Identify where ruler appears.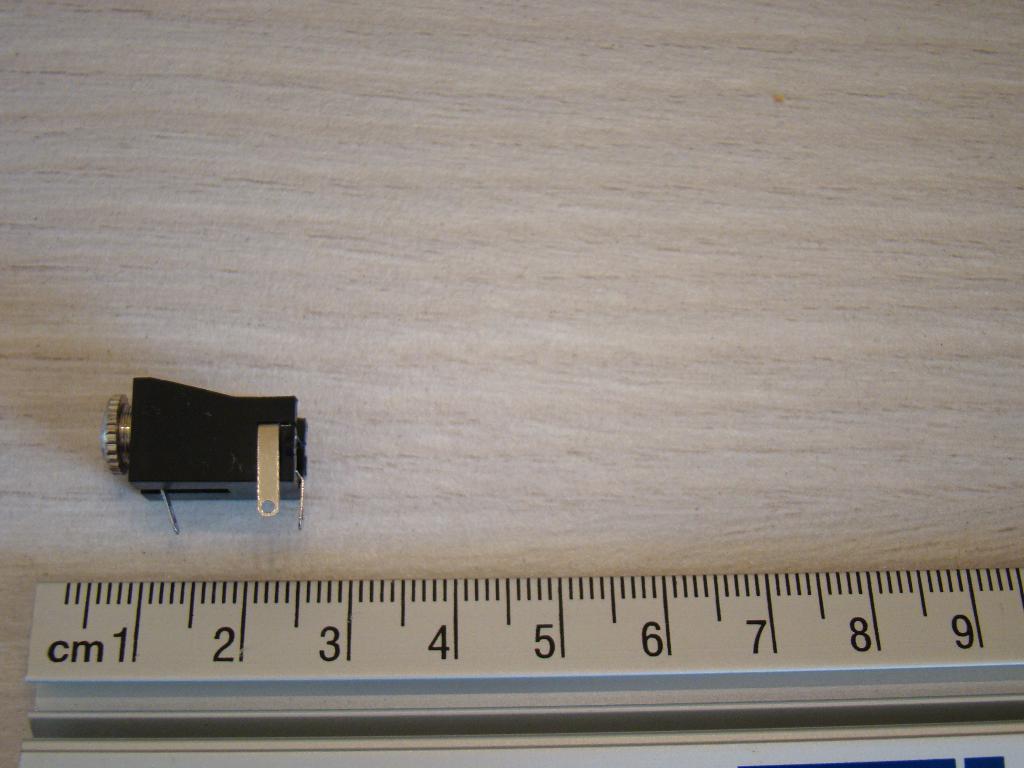
Appears at l=26, t=566, r=1023, b=682.
